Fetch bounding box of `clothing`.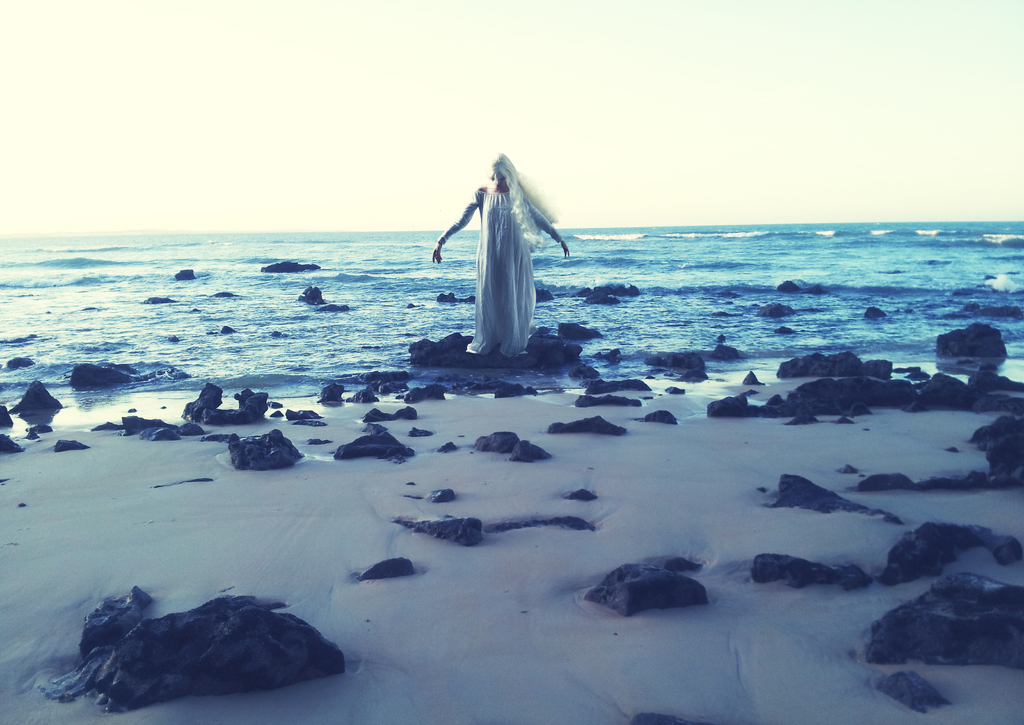
Bbox: x1=440, y1=155, x2=561, y2=338.
